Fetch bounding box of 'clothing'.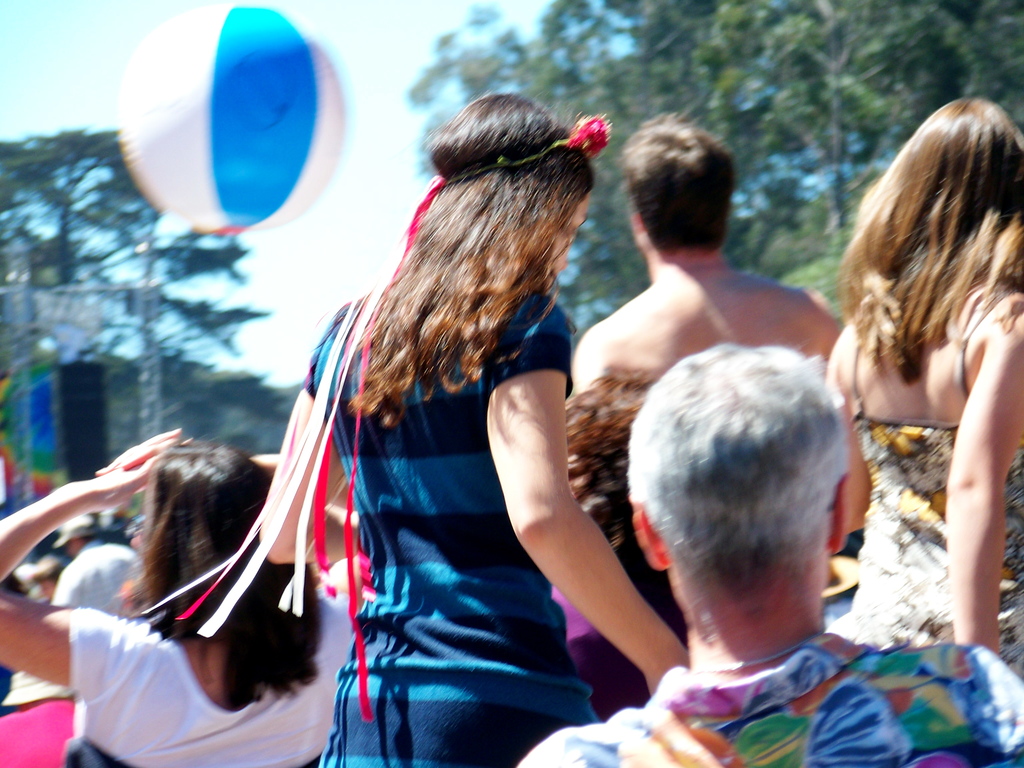
Bbox: Rect(518, 631, 1023, 767).
